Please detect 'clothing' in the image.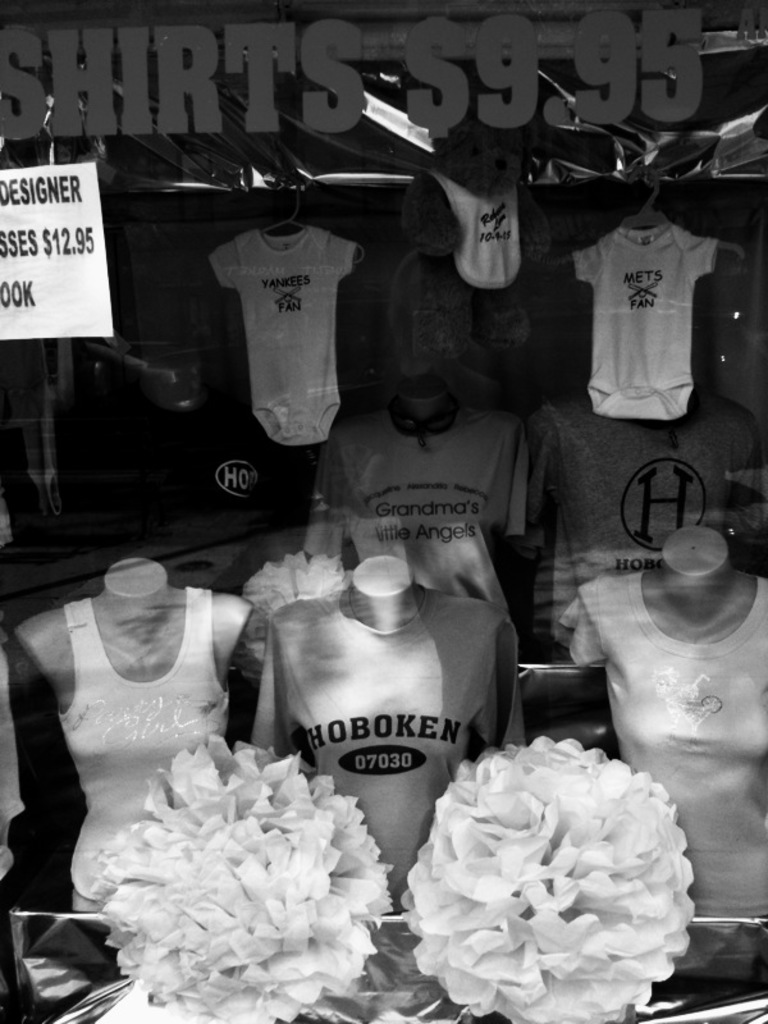
593:576:767:918.
